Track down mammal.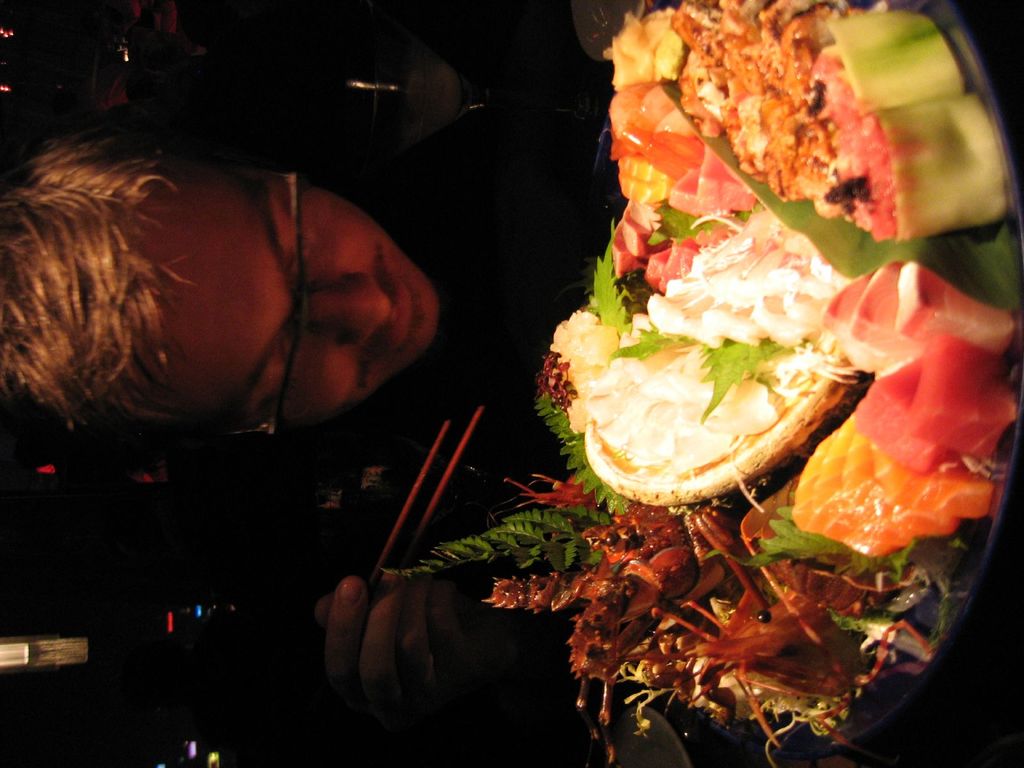
Tracked to x1=0, y1=85, x2=453, y2=454.
